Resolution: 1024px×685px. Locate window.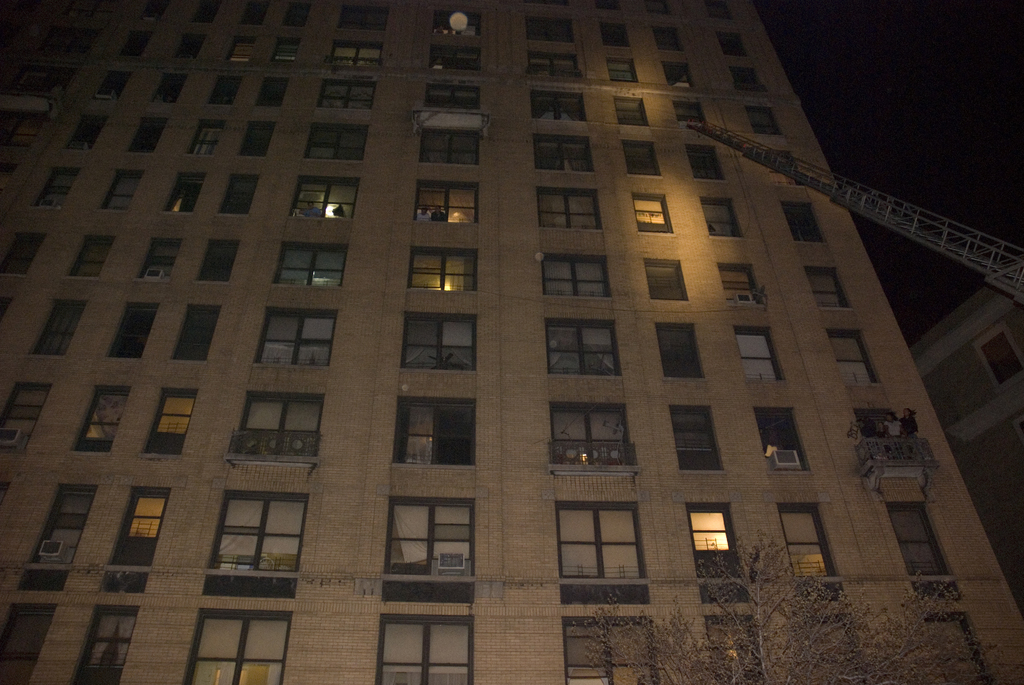
199,70,240,118.
